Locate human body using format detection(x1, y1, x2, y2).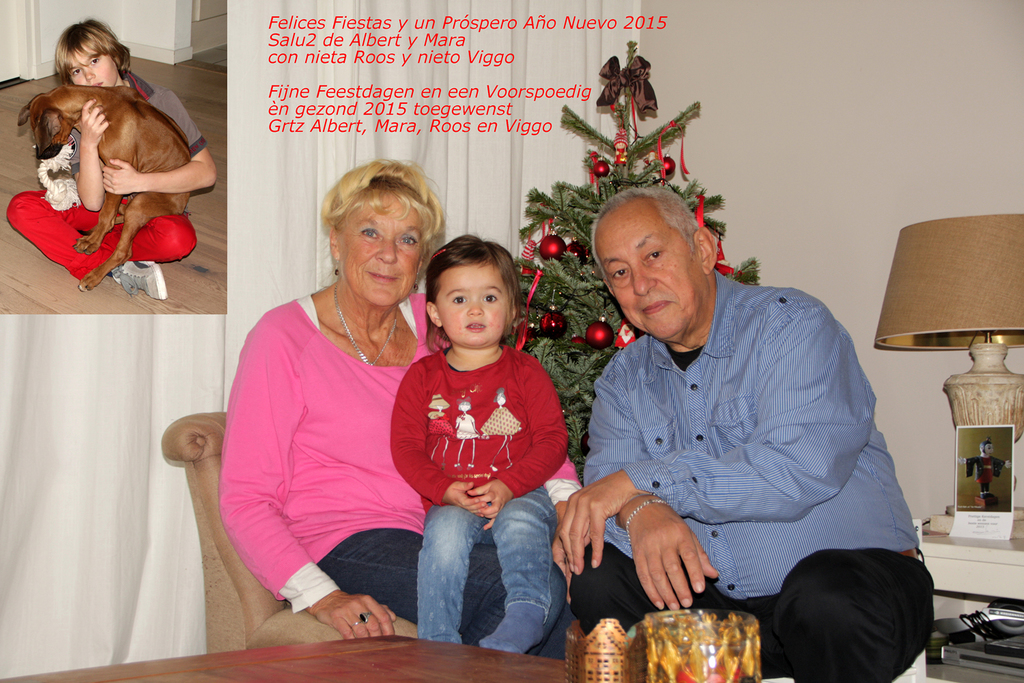
detection(1, 14, 194, 313).
